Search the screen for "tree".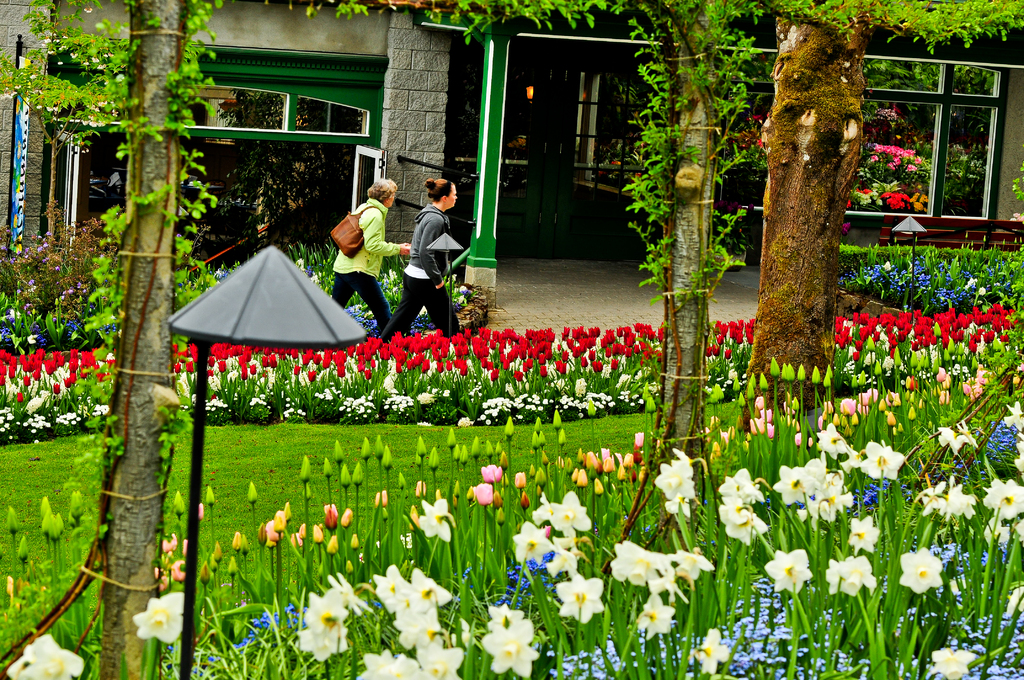
Found at left=0, top=0, right=131, bottom=249.
